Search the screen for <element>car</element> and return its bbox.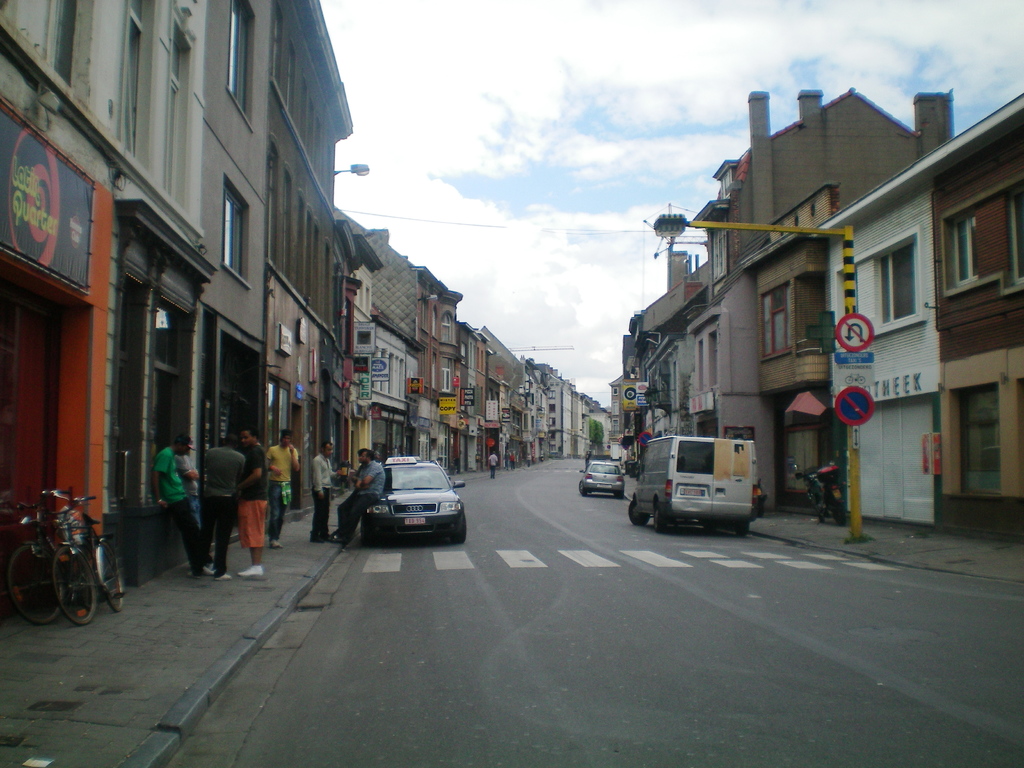
Found: <bbox>578, 460, 626, 500</bbox>.
